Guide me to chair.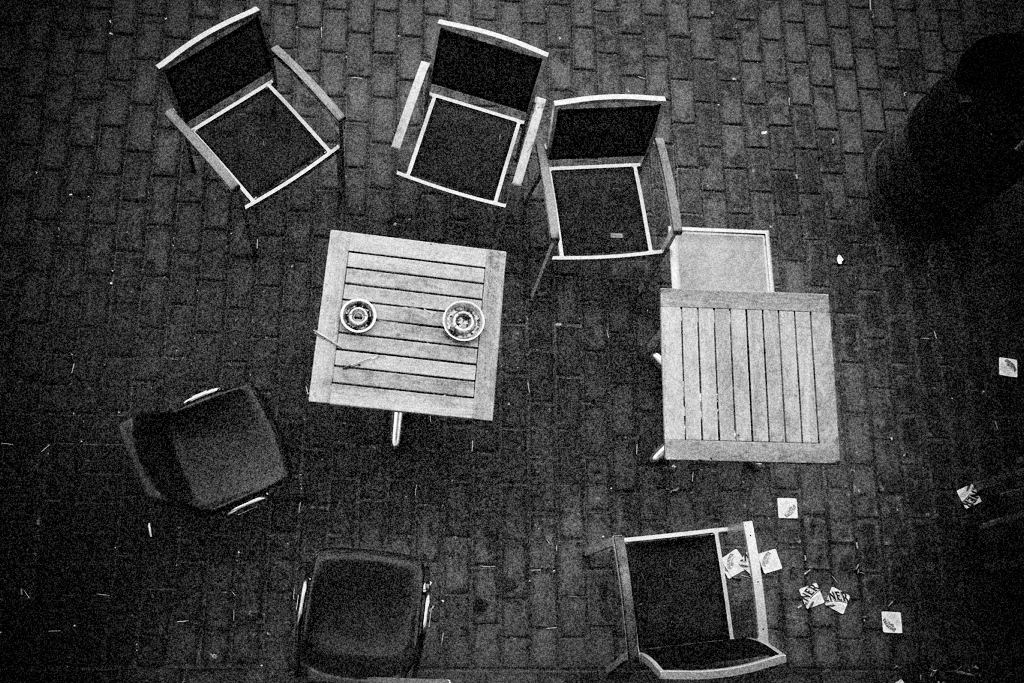
Guidance: left=384, top=19, right=546, bottom=235.
